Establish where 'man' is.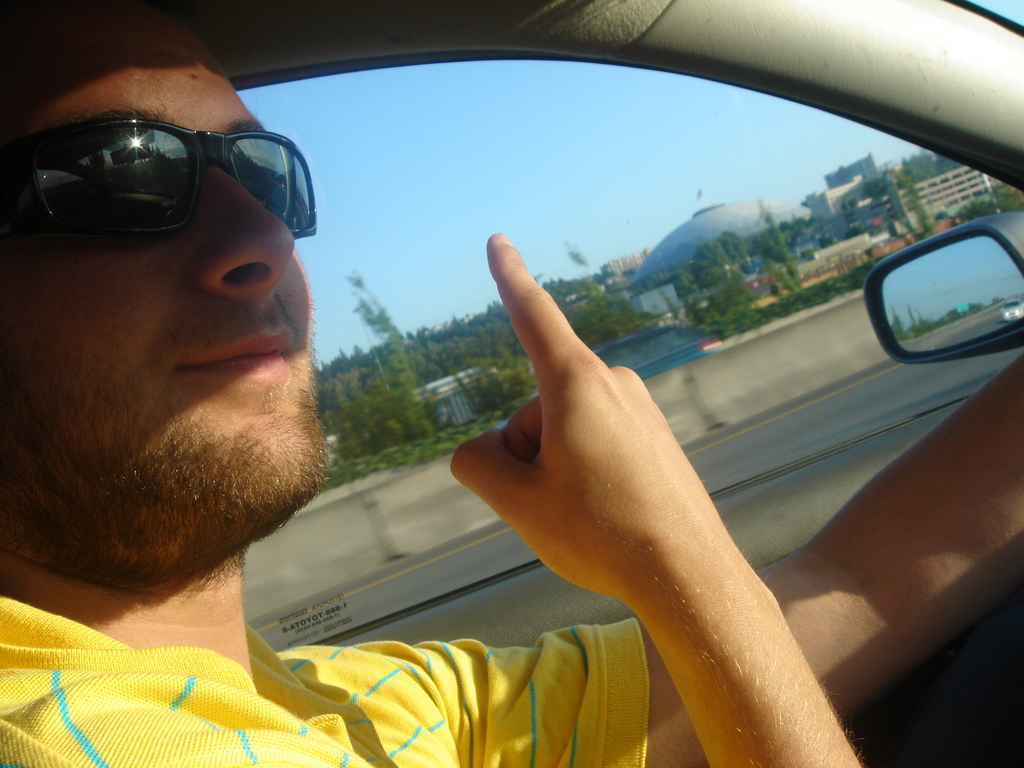
Established at 0/0/1023/767.
